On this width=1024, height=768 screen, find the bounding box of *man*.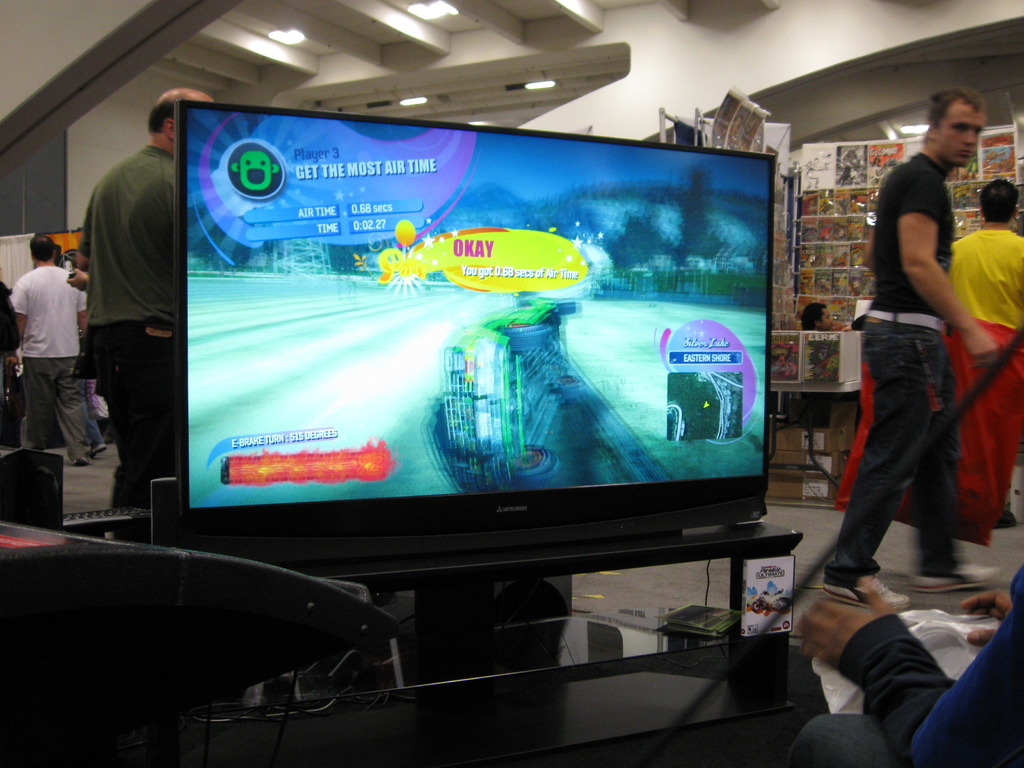
Bounding box: crop(946, 177, 1023, 529).
